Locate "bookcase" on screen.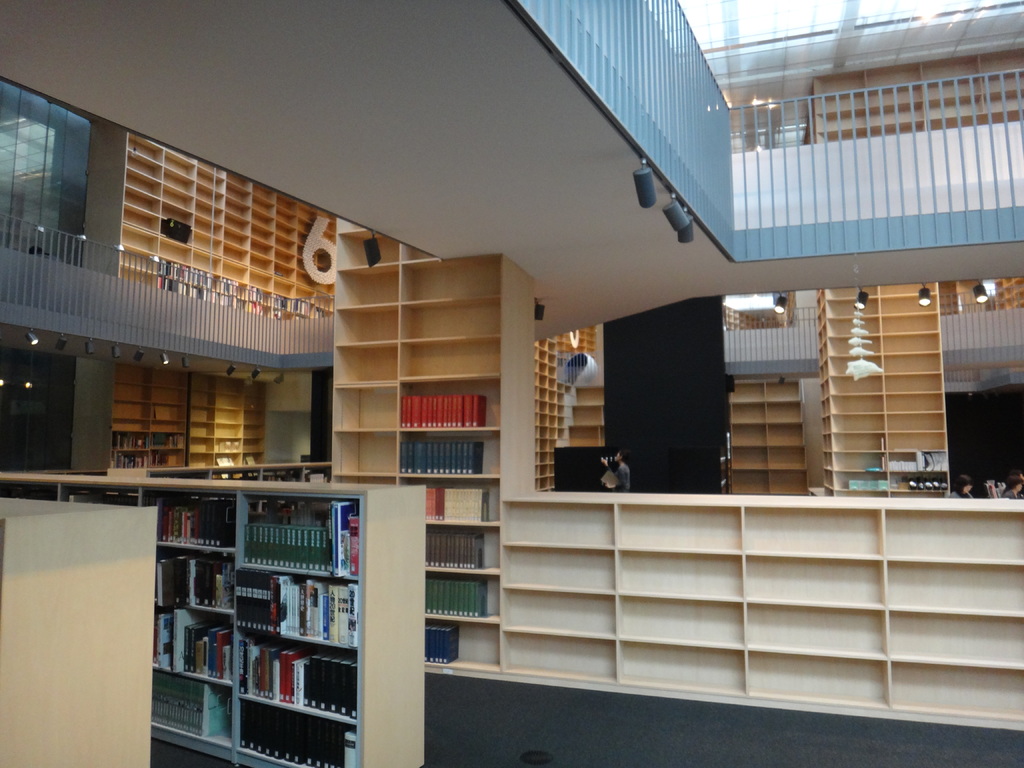
On screen at (x1=339, y1=209, x2=504, y2=674).
